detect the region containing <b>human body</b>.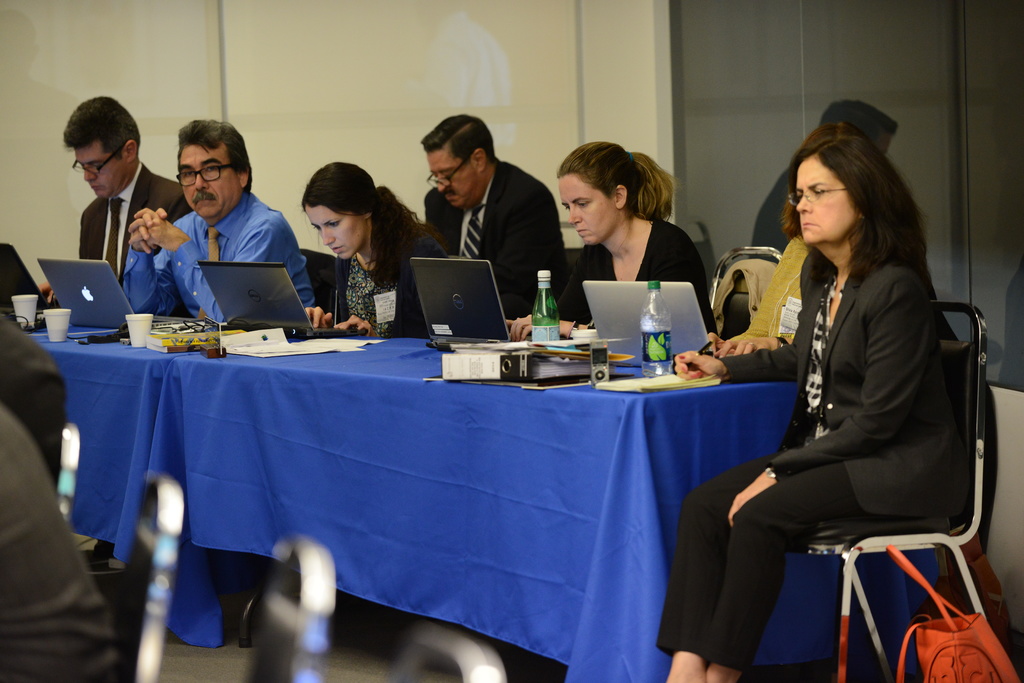
[x1=0, y1=409, x2=134, y2=682].
